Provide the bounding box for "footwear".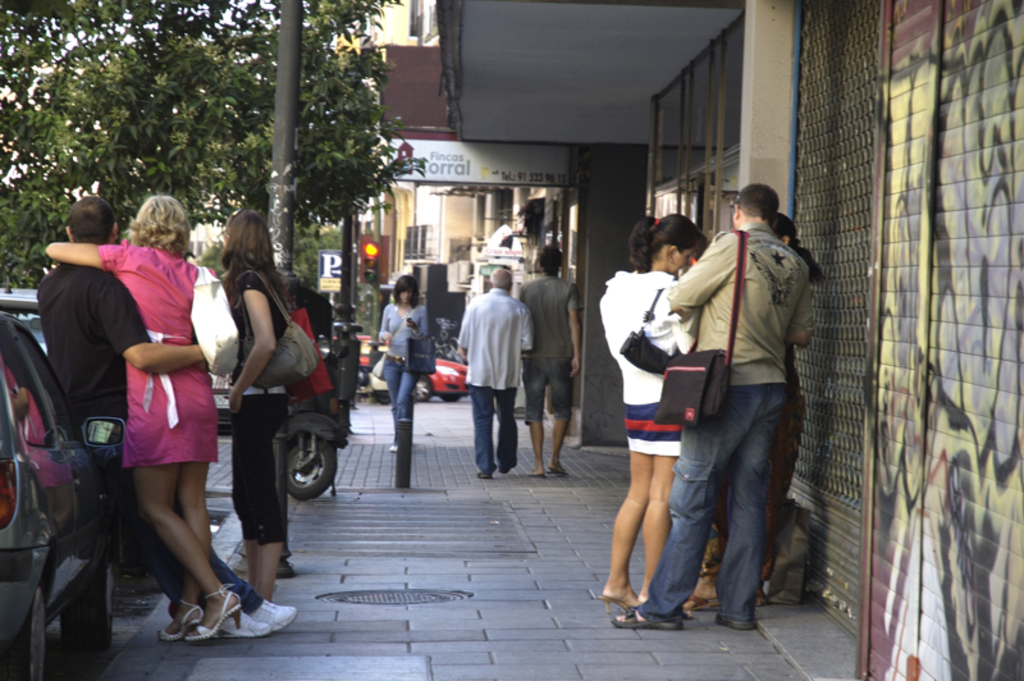
select_region(708, 599, 771, 641).
